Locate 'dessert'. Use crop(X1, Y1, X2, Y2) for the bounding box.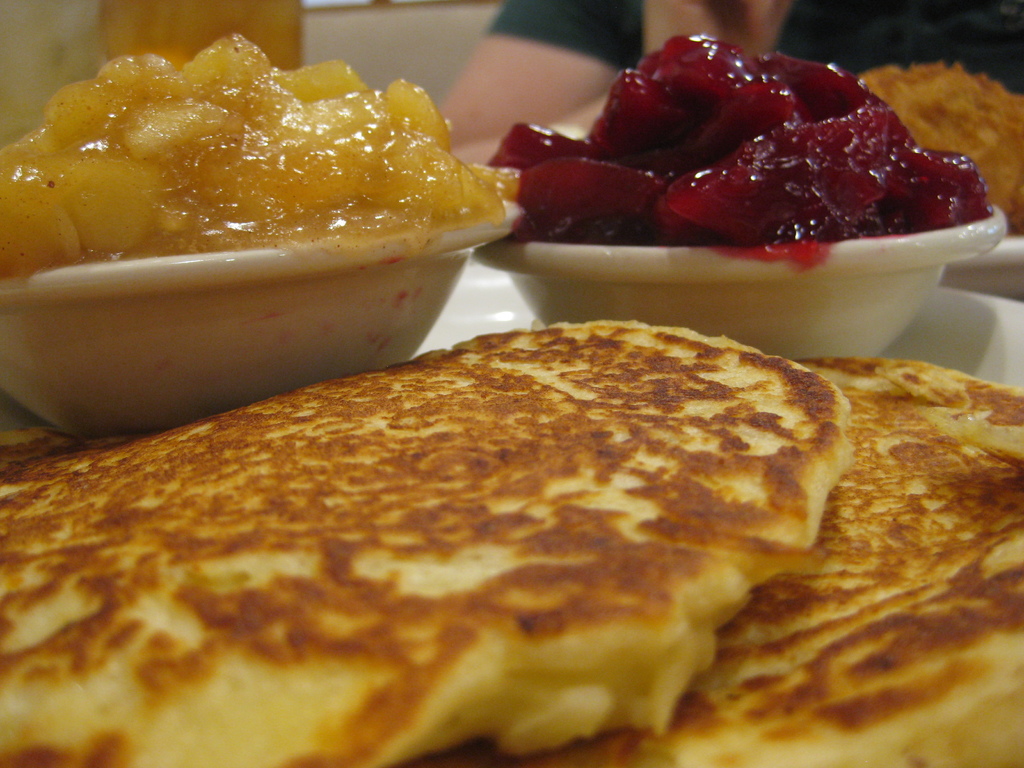
crop(854, 57, 1023, 238).
